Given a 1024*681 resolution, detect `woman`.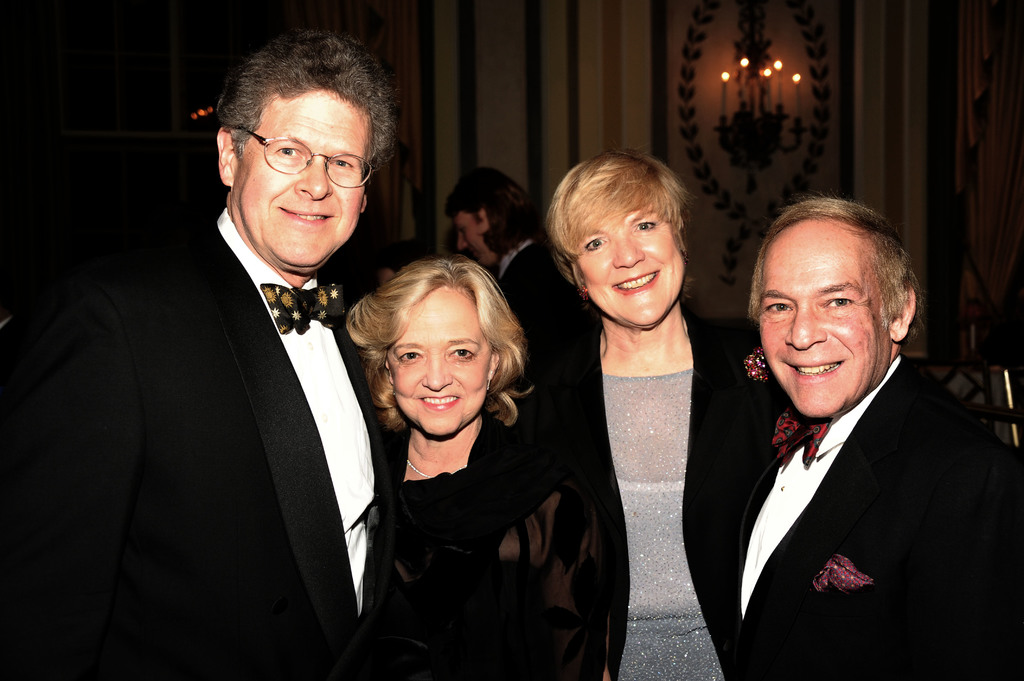
x1=326, y1=241, x2=580, y2=675.
